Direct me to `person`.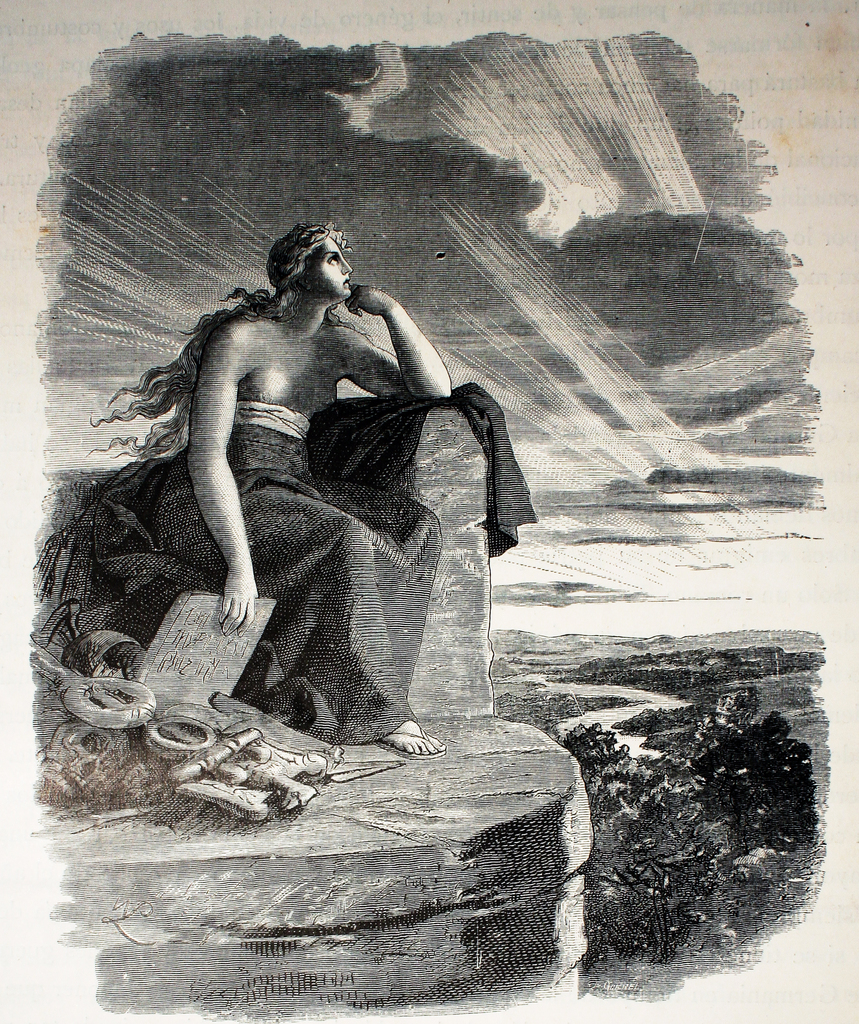
Direction: <region>93, 195, 517, 752</region>.
